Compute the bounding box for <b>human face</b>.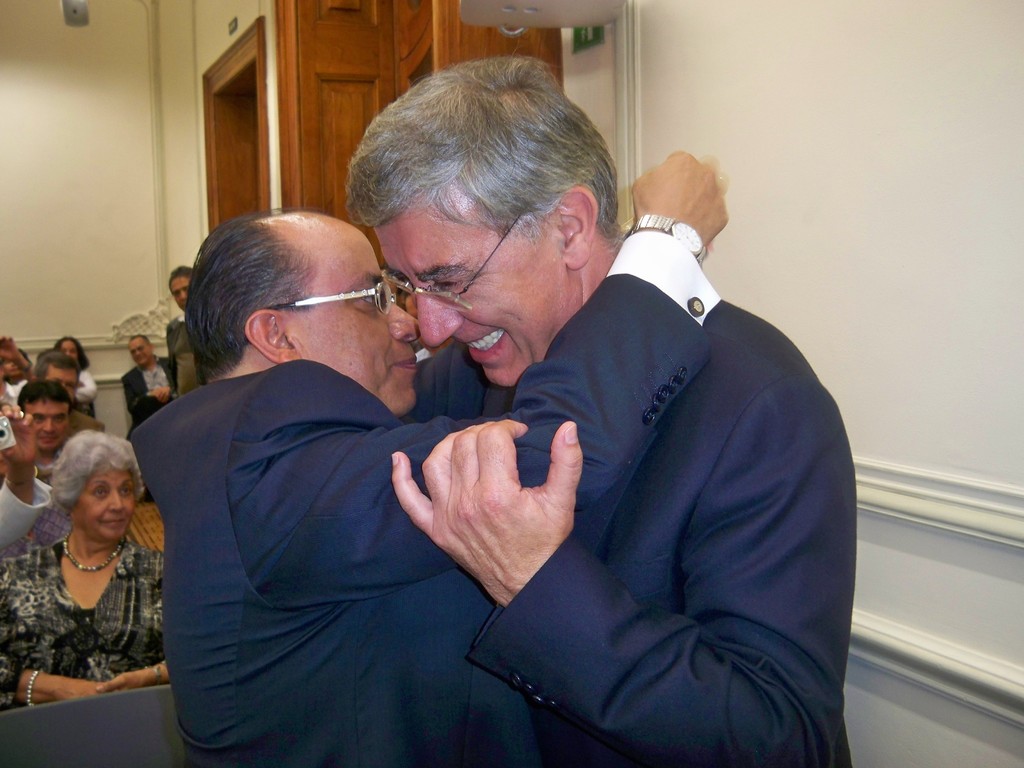
pyautogui.locateOnScreen(374, 220, 554, 388).
